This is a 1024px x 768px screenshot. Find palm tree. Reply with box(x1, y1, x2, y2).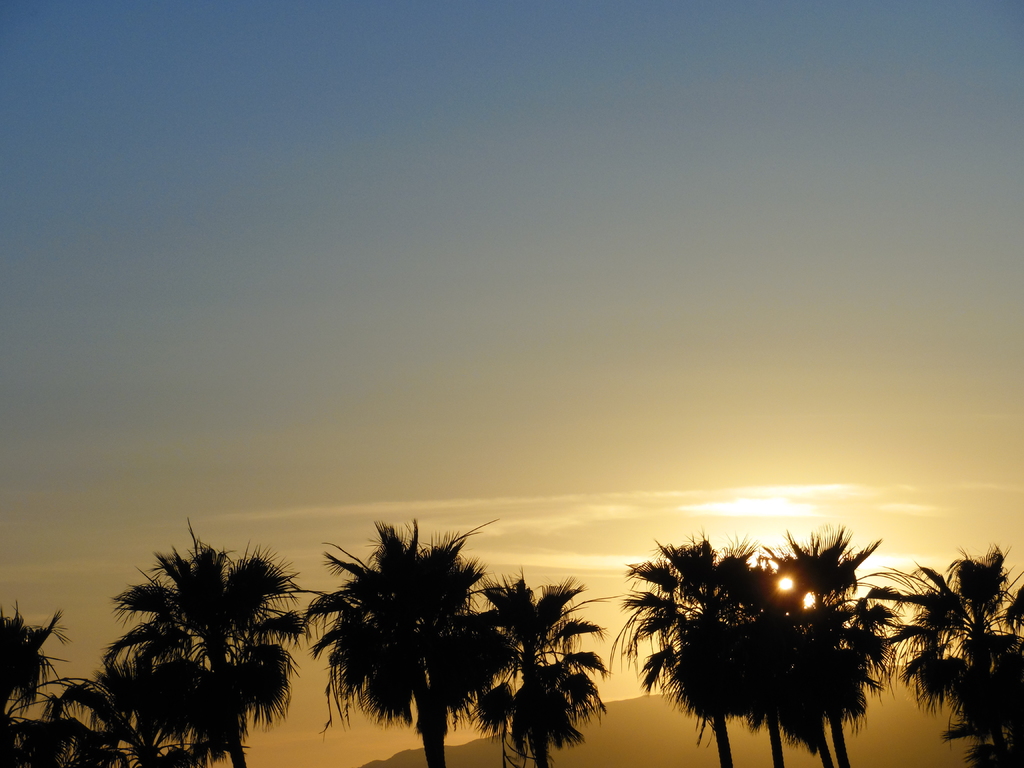
box(130, 548, 285, 756).
